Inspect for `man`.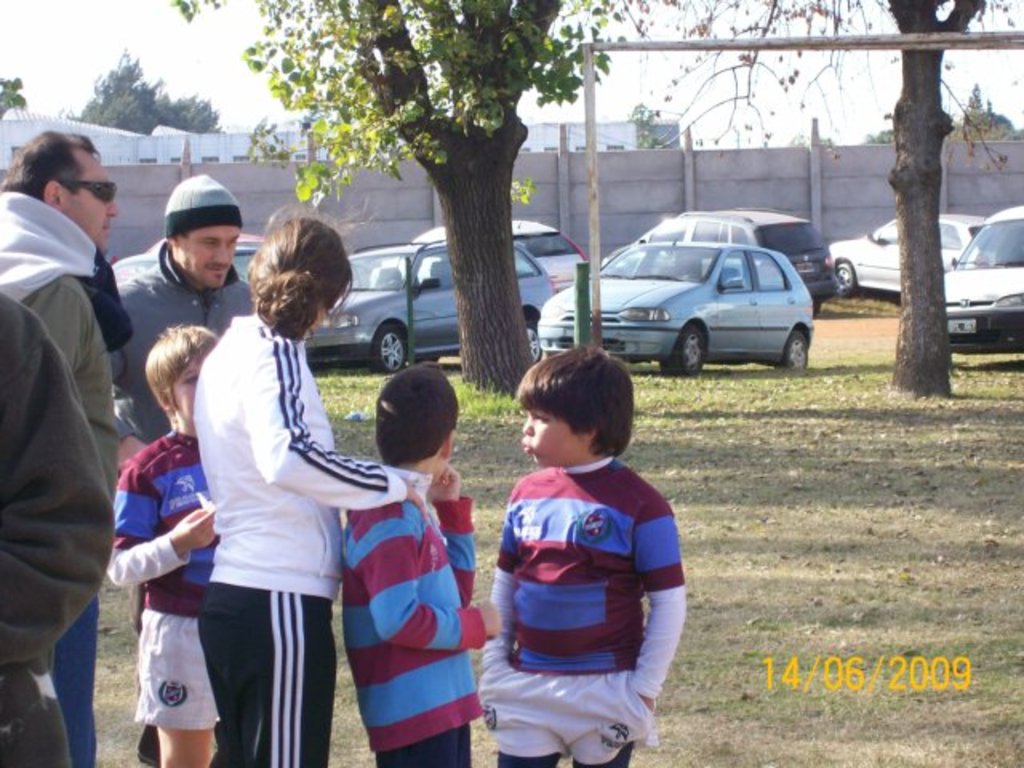
Inspection: (0, 131, 126, 766).
